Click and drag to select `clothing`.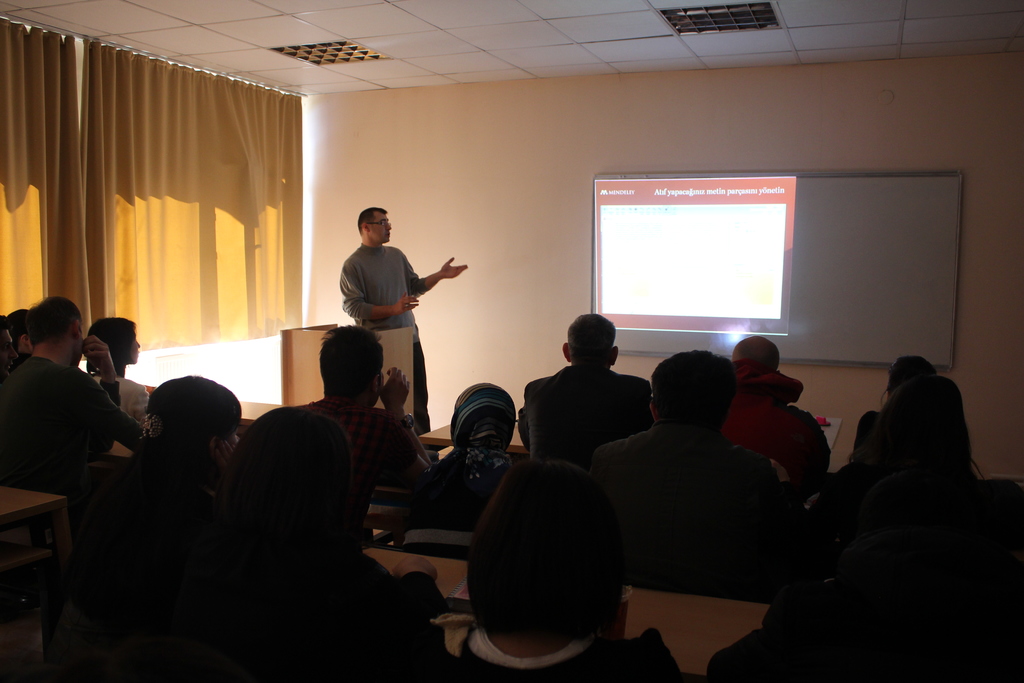
Selection: Rect(0, 345, 150, 508).
